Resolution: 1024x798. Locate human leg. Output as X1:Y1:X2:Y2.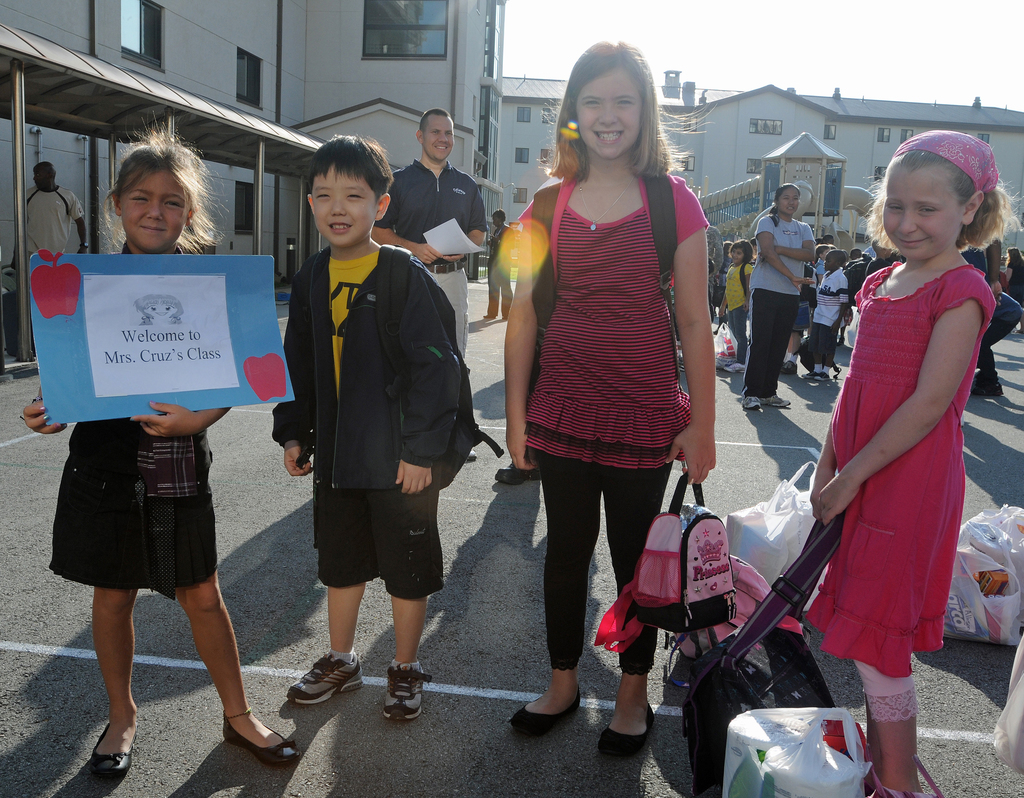
282:480:360:711.
